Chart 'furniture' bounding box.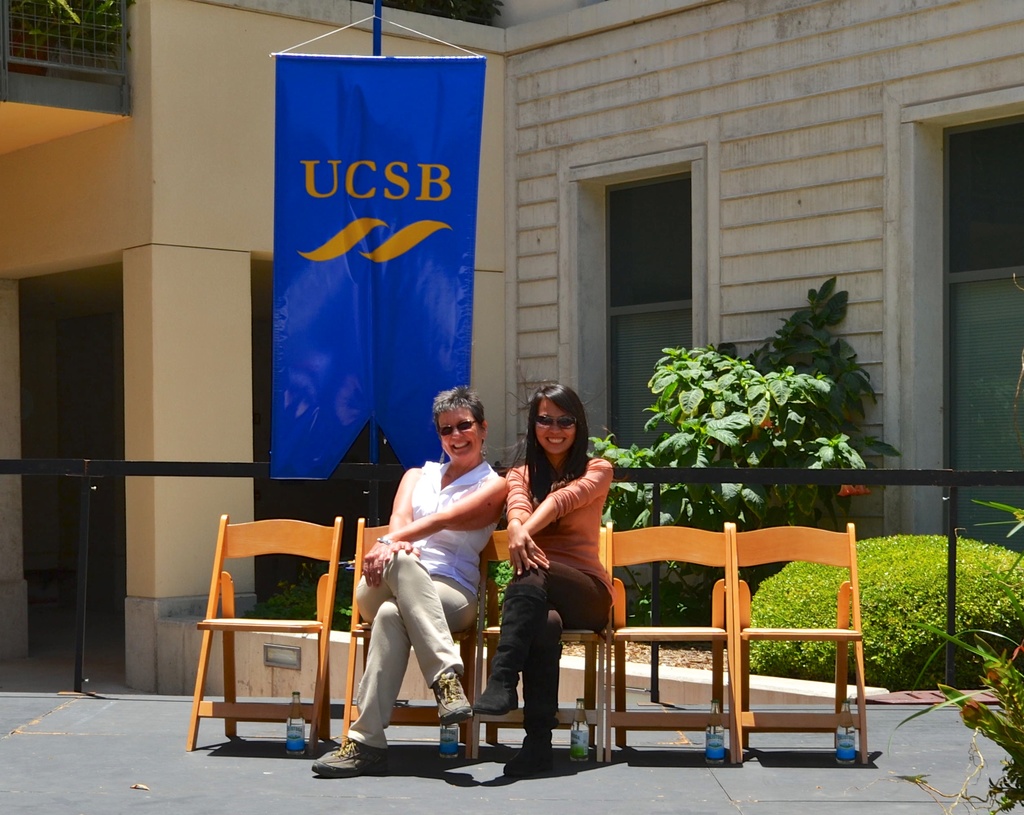
Charted: x1=733, y1=524, x2=867, y2=766.
